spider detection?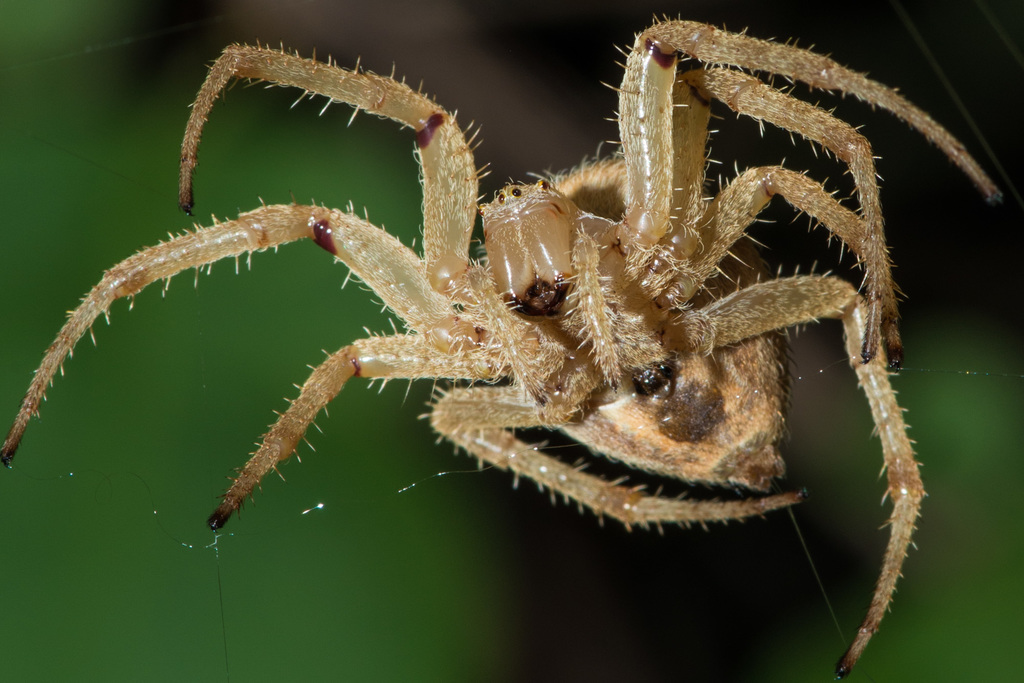
bbox(1, 10, 1011, 681)
